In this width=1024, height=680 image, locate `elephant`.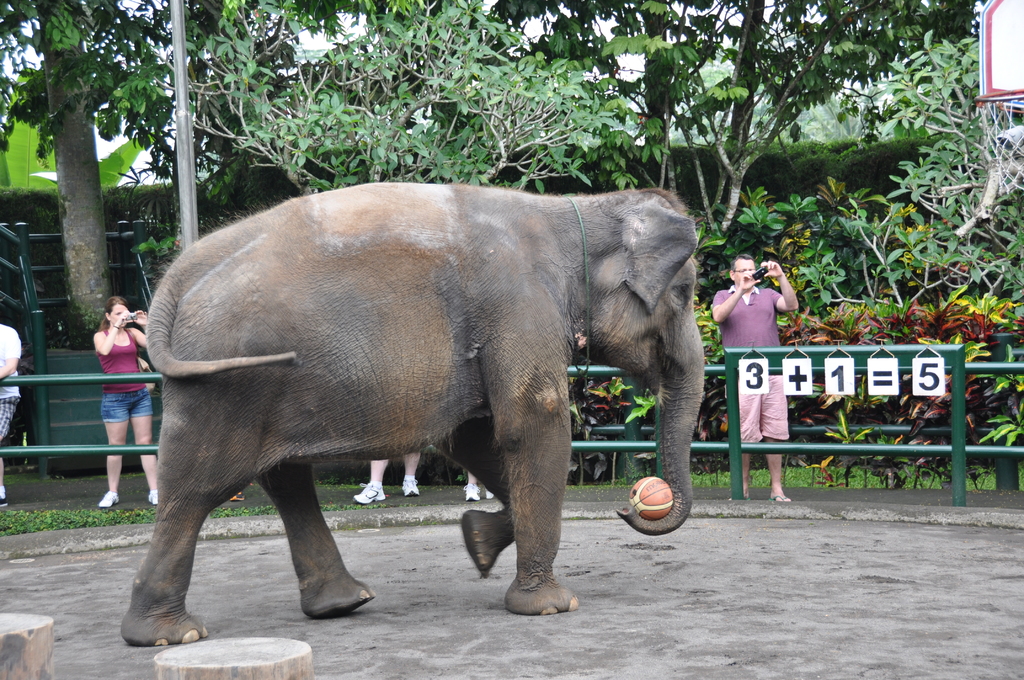
Bounding box: [114,181,714,651].
